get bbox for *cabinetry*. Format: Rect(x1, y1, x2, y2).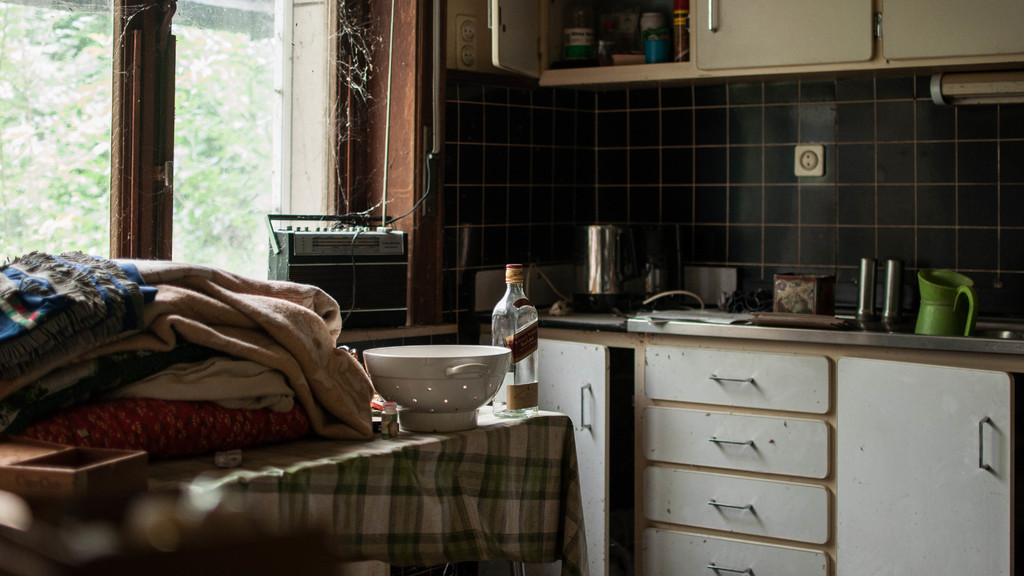
Rect(692, 0, 876, 81).
